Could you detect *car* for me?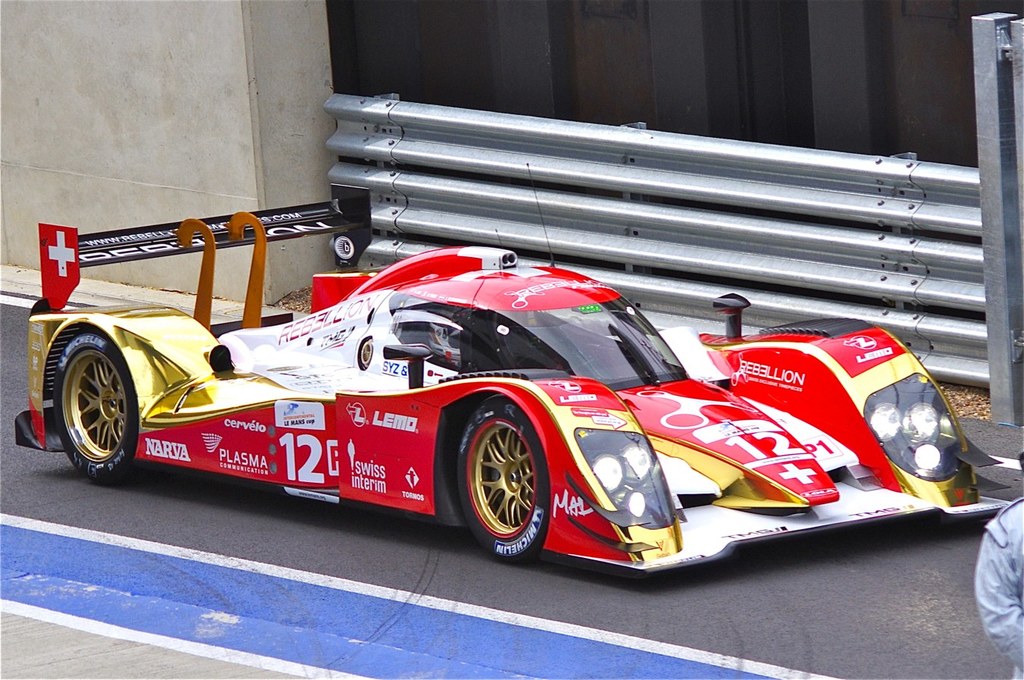
Detection result: 17 164 1013 582.
